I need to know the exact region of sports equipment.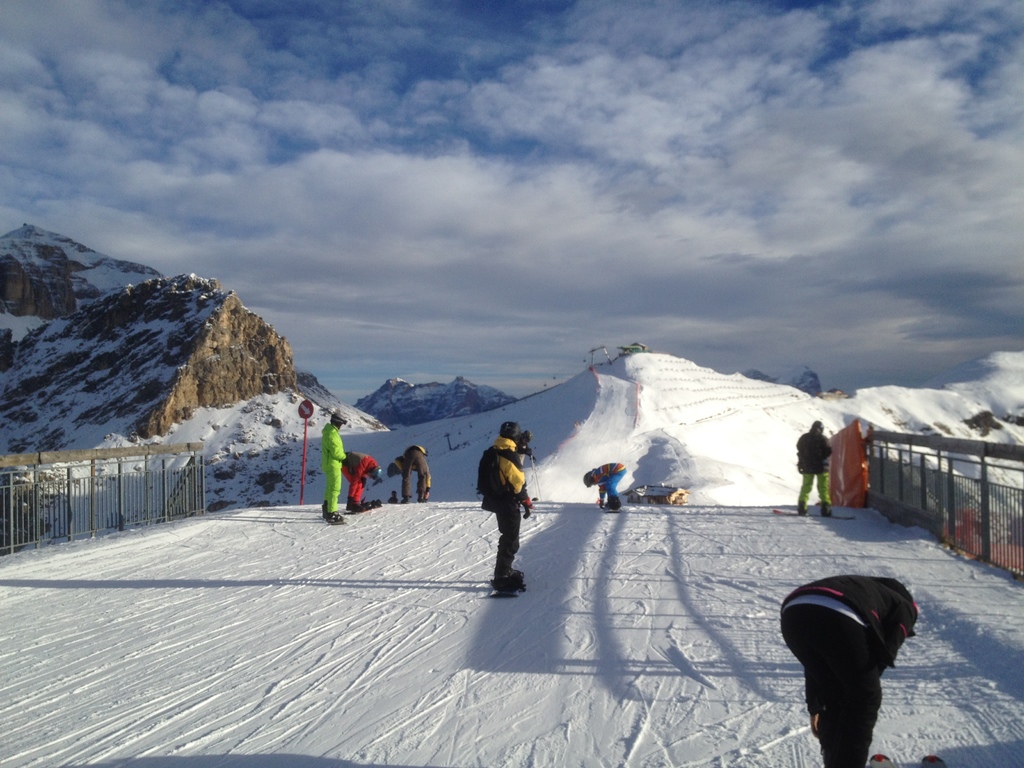
Region: BBox(808, 418, 825, 431).
